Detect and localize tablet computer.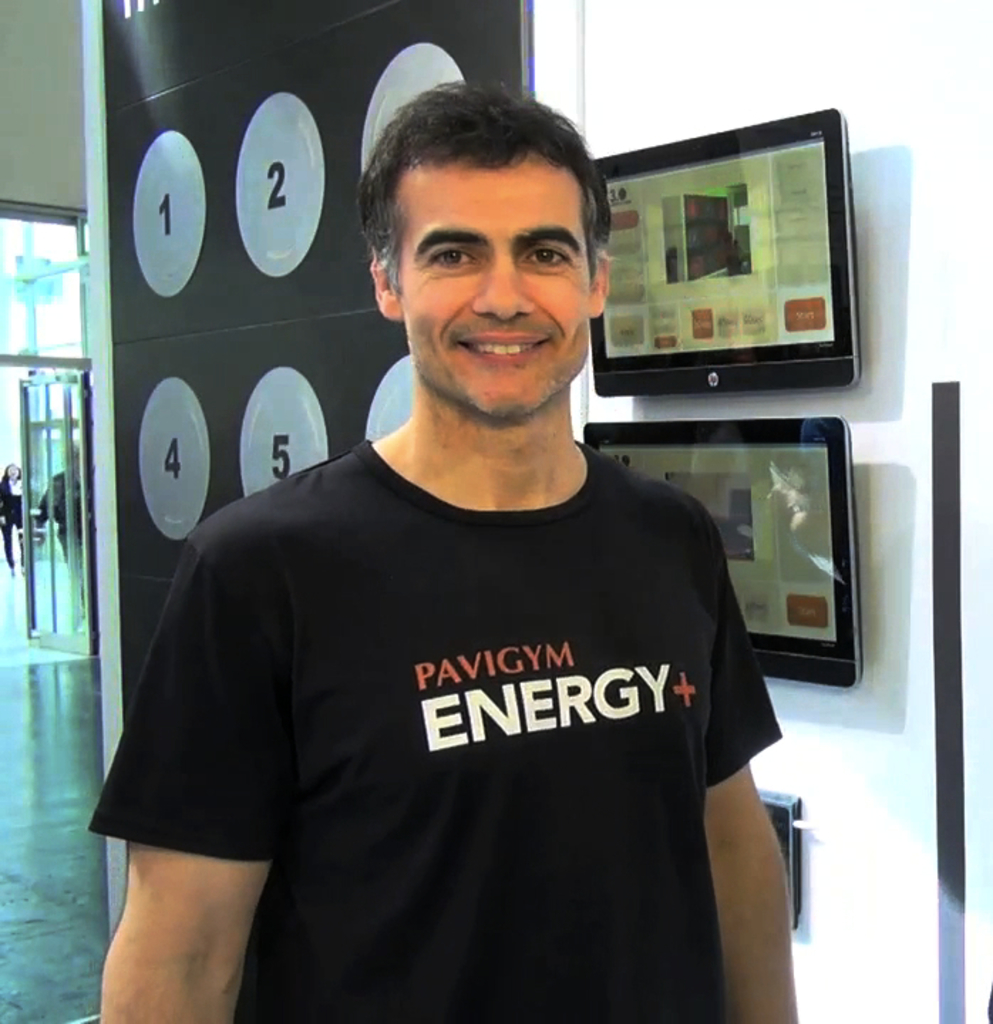
Localized at {"left": 589, "top": 108, "right": 864, "bottom": 397}.
